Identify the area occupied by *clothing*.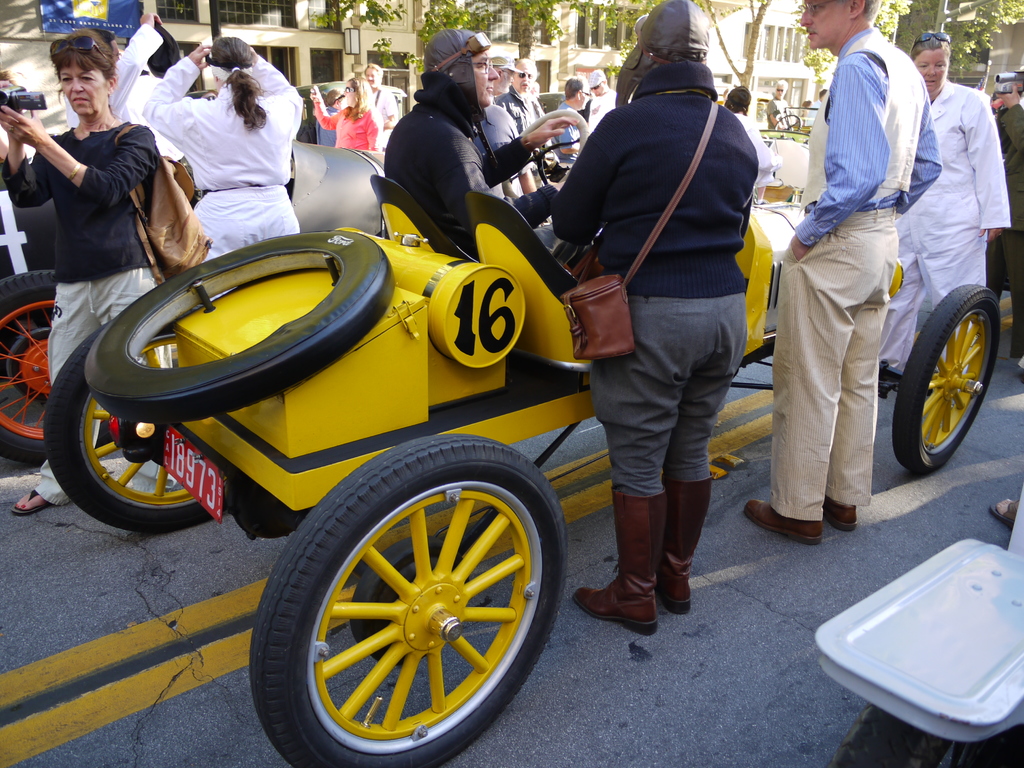
Area: pyautogui.locateOnScreen(313, 95, 379, 151).
